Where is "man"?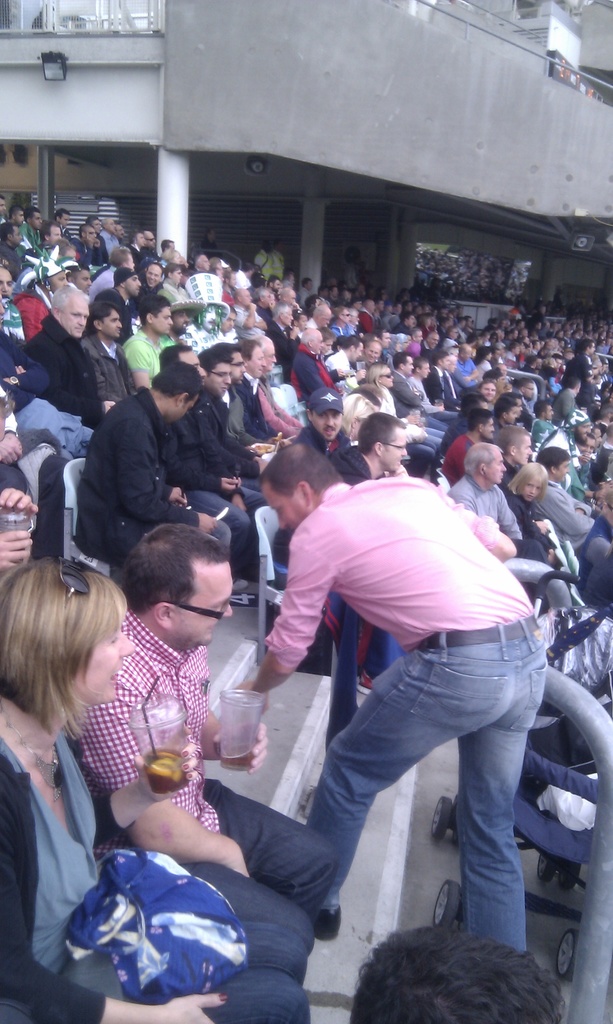
Rect(168, 252, 185, 266).
